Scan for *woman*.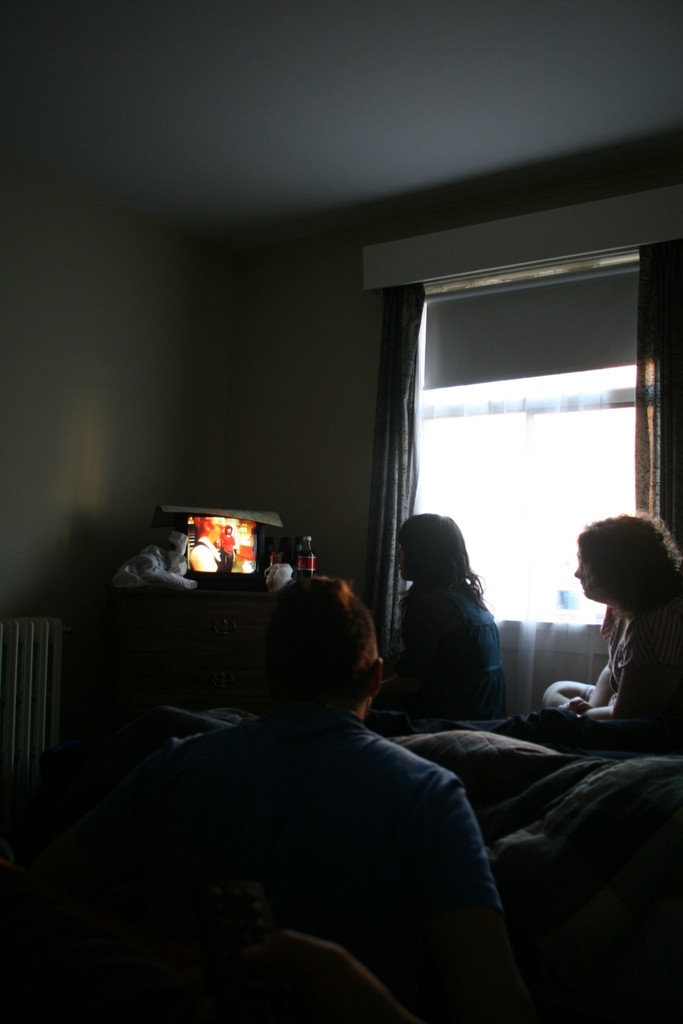
Scan result: crop(543, 508, 682, 744).
